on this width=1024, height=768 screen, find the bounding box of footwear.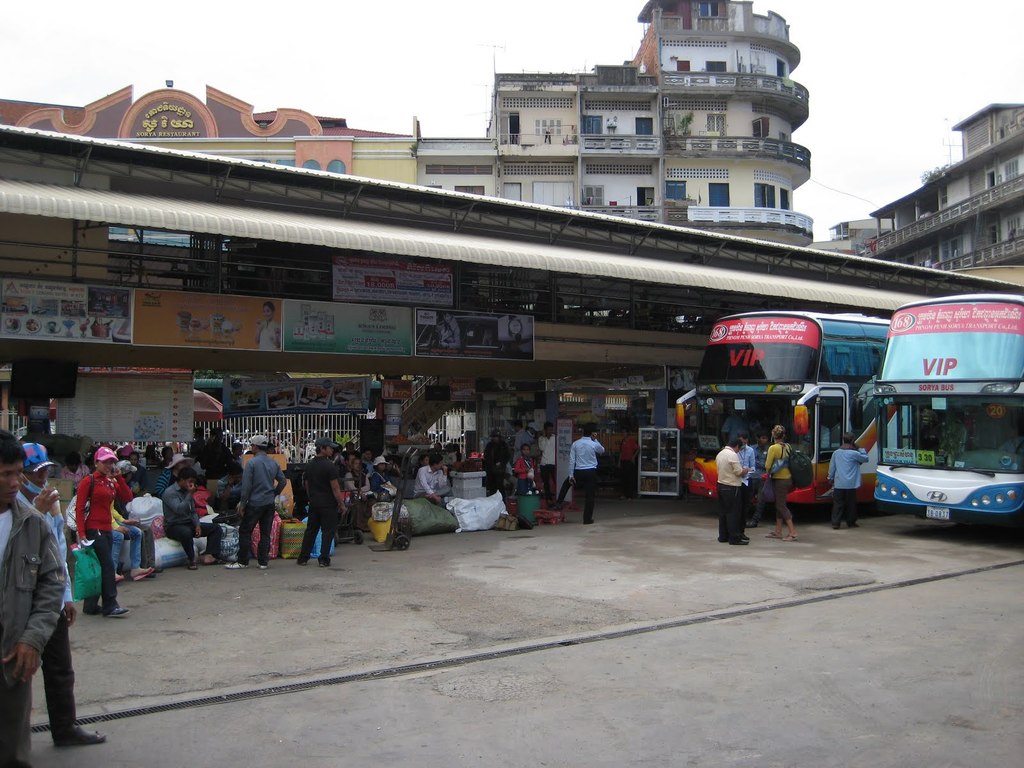
Bounding box: <region>58, 721, 109, 749</region>.
